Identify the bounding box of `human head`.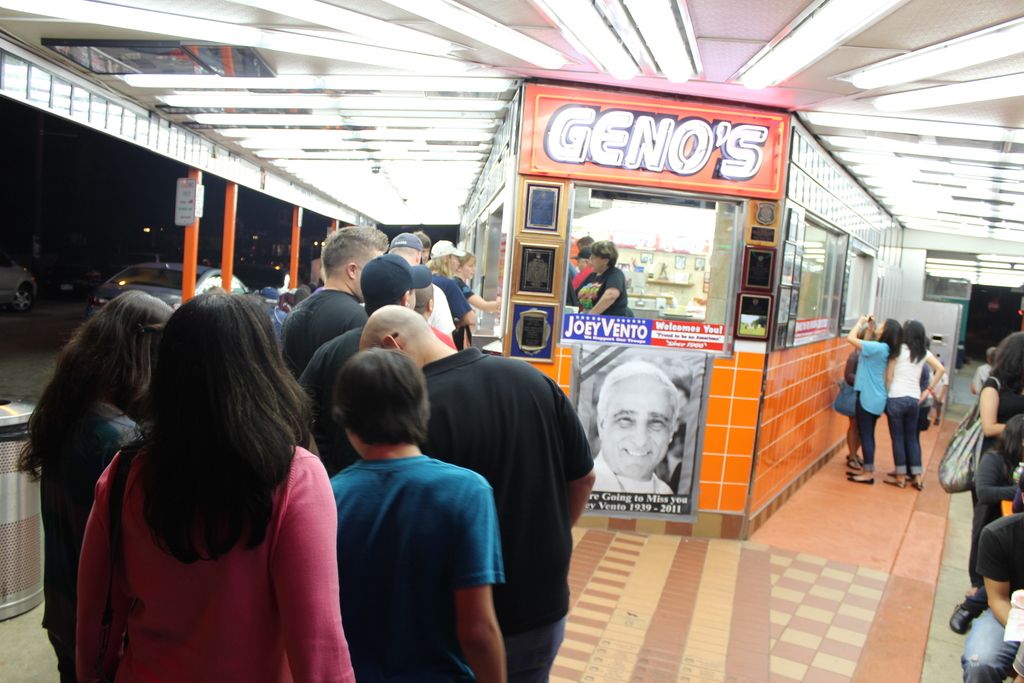
BBox(590, 241, 625, 278).
